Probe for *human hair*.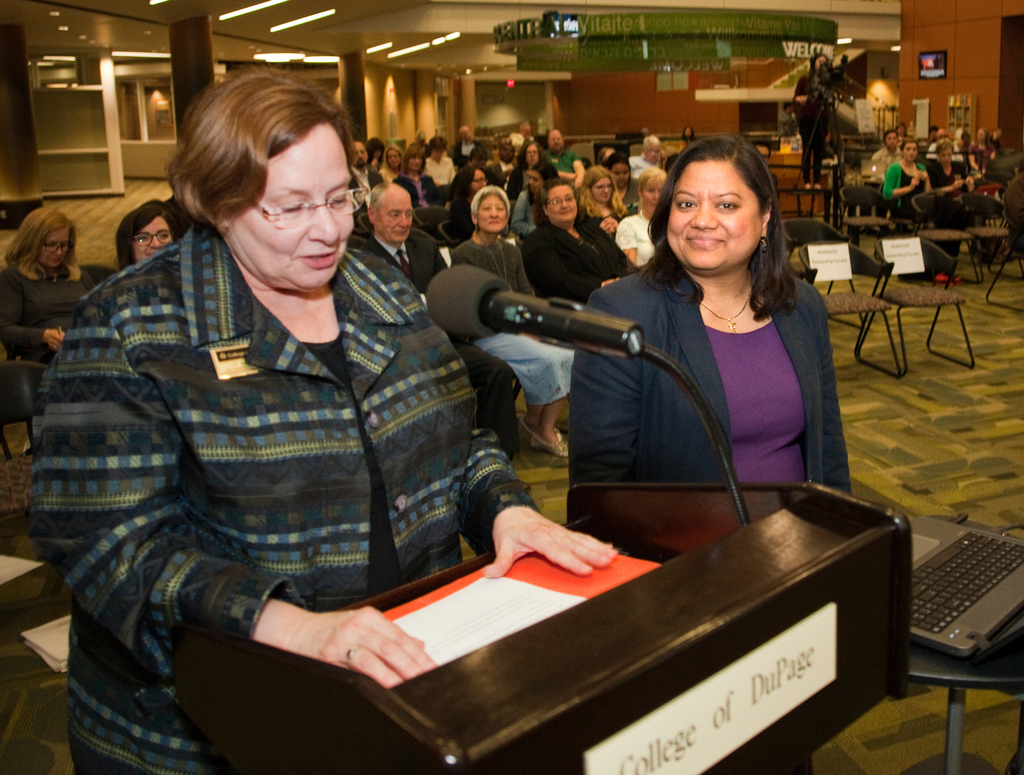
Probe result: [114,200,178,269].
